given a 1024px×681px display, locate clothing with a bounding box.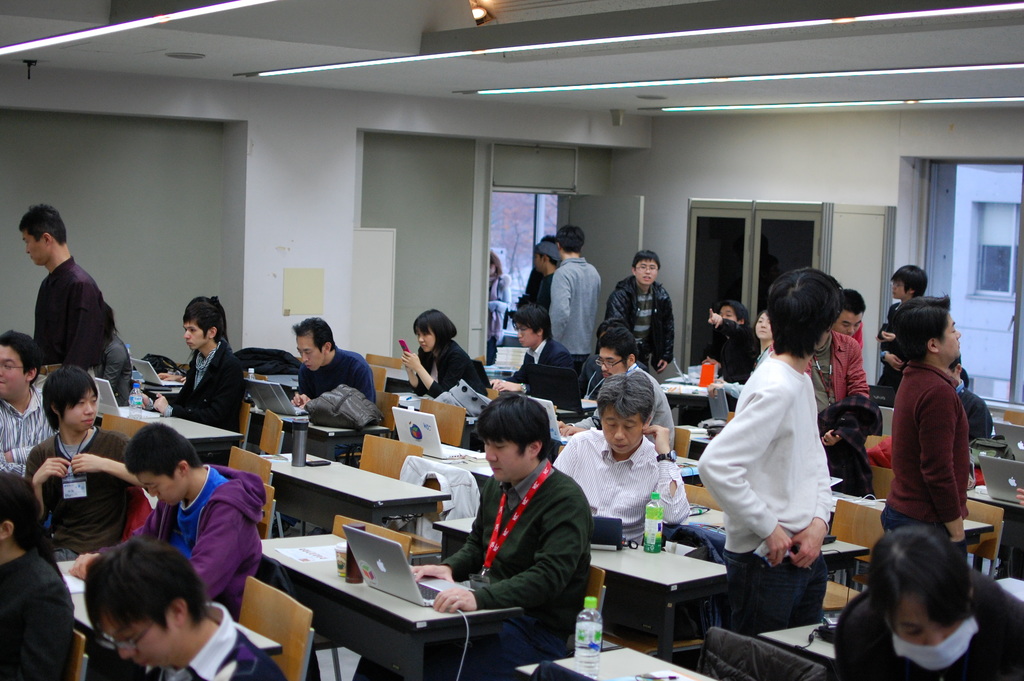
Located: detection(547, 252, 595, 356).
